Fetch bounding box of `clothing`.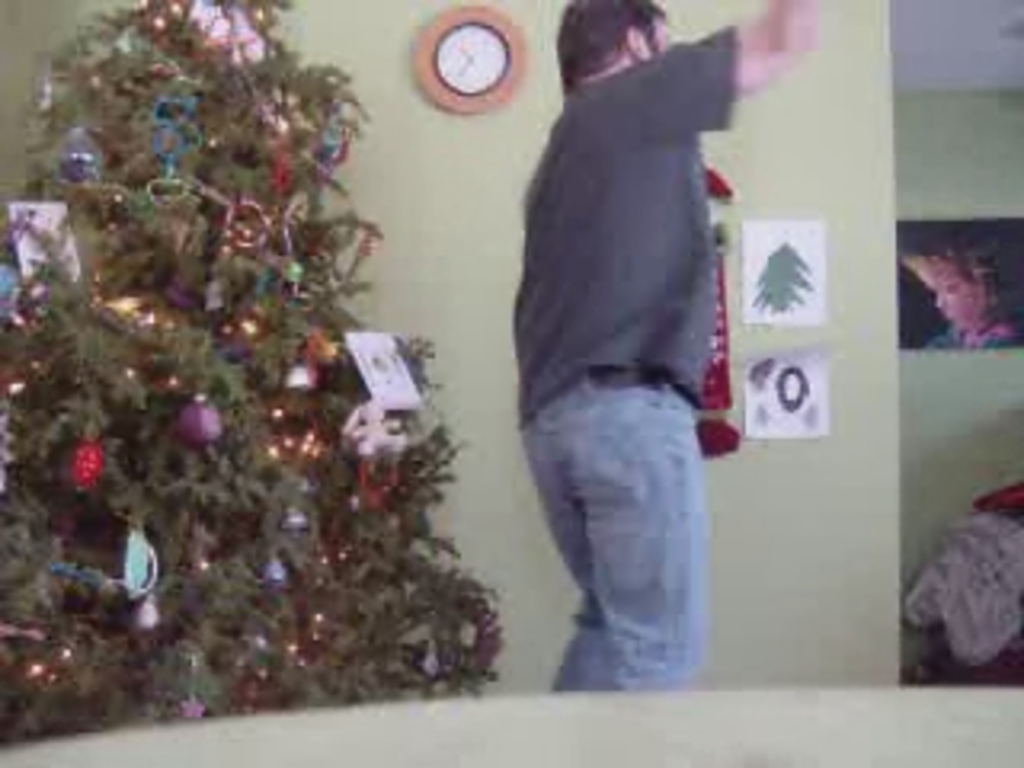
Bbox: (left=483, top=0, right=765, bottom=694).
